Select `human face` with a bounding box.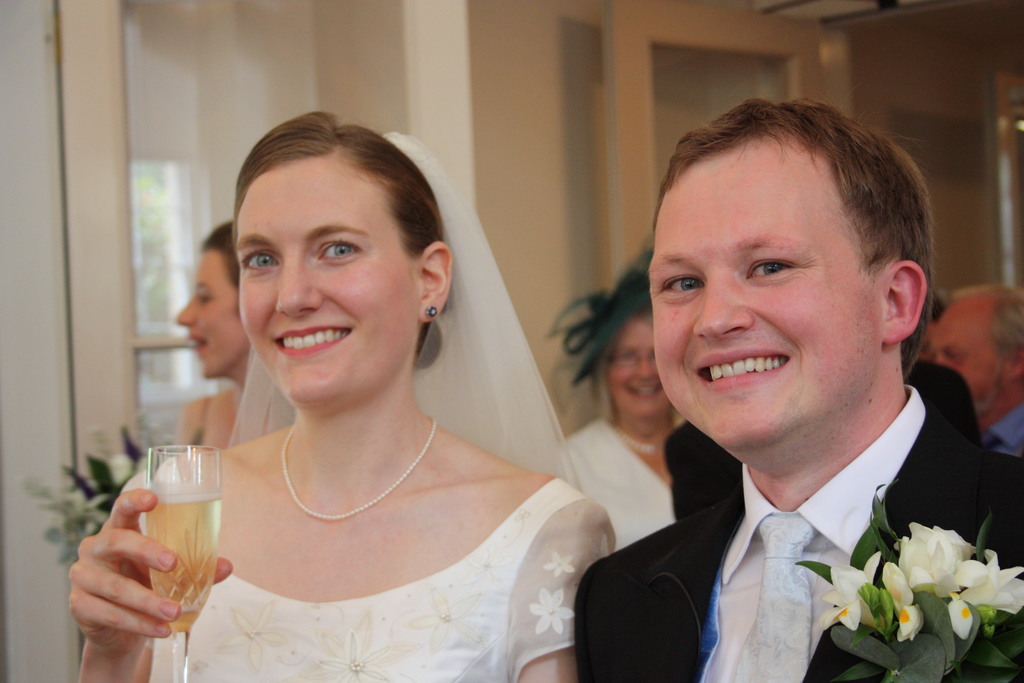
(644, 143, 883, 442).
